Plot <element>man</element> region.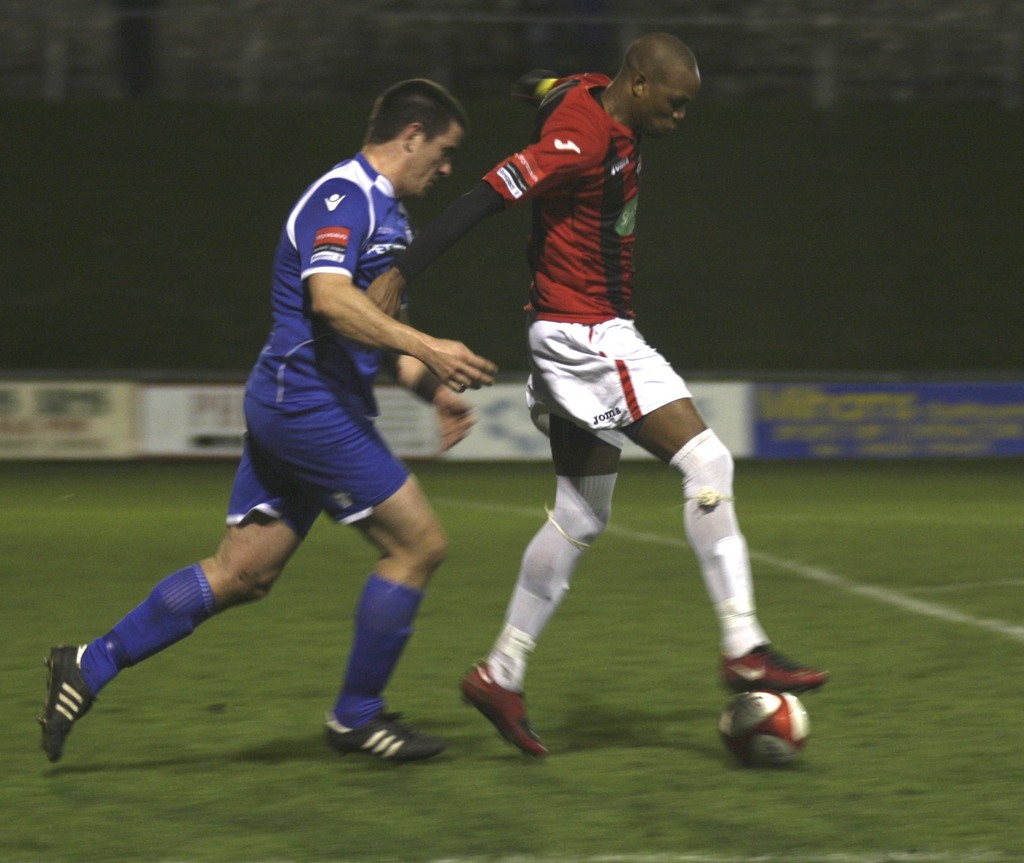
Plotted at detection(44, 74, 493, 764).
